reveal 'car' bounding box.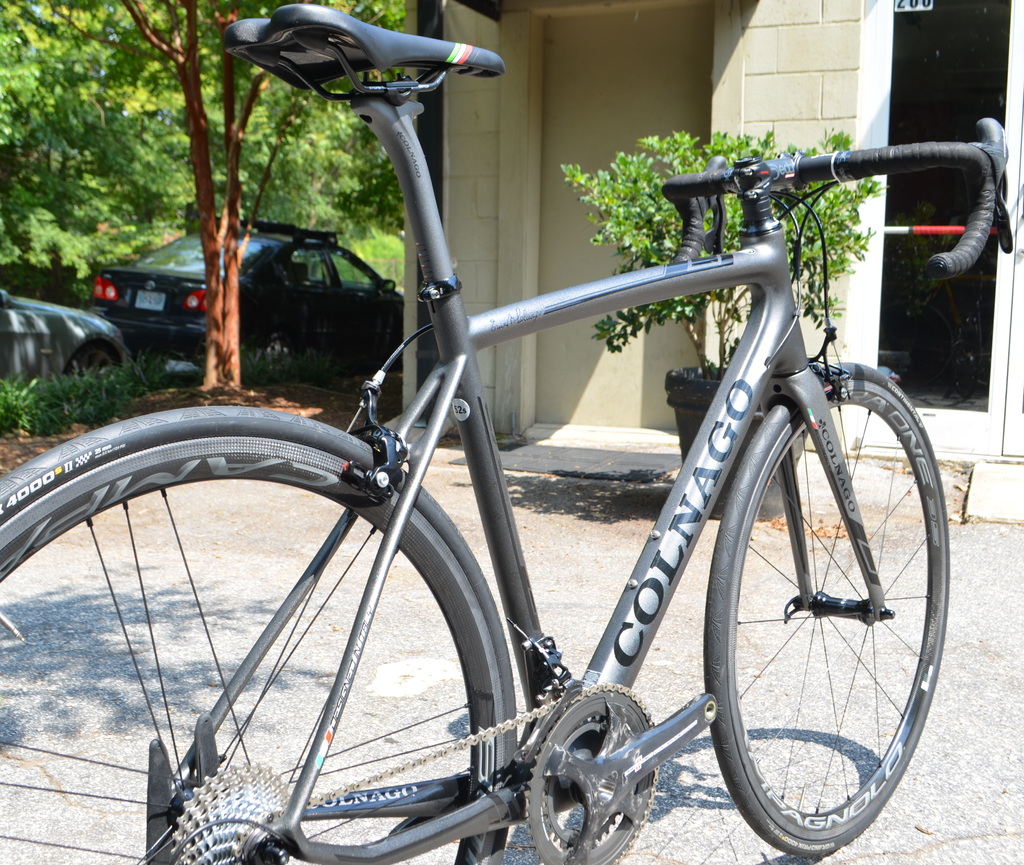
Revealed: [x1=99, y1=217, x2=422, y2=389].
